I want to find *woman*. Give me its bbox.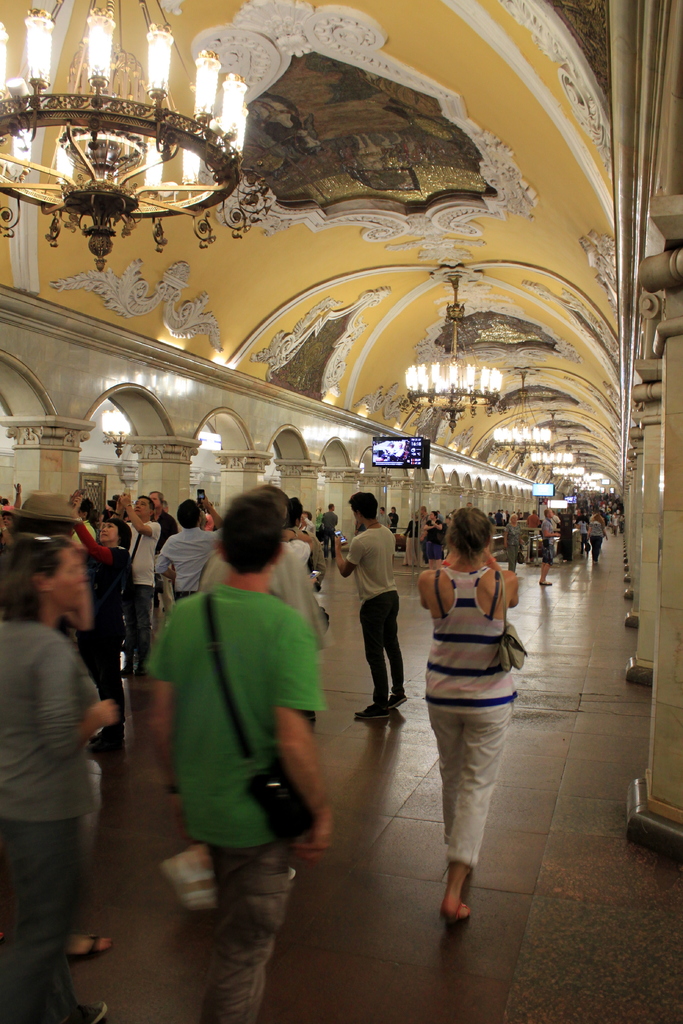
x1=0, y1=531, x2=122, y2=1023.
